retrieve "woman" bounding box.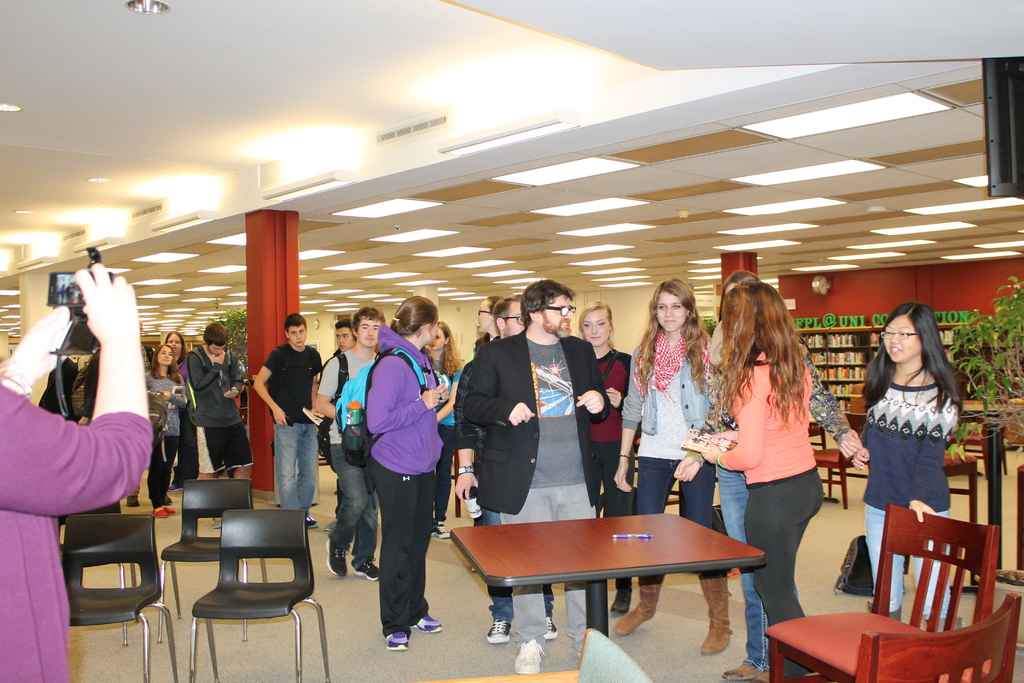
Bounding box: left=424, top=320, right=461, bottom=538.
